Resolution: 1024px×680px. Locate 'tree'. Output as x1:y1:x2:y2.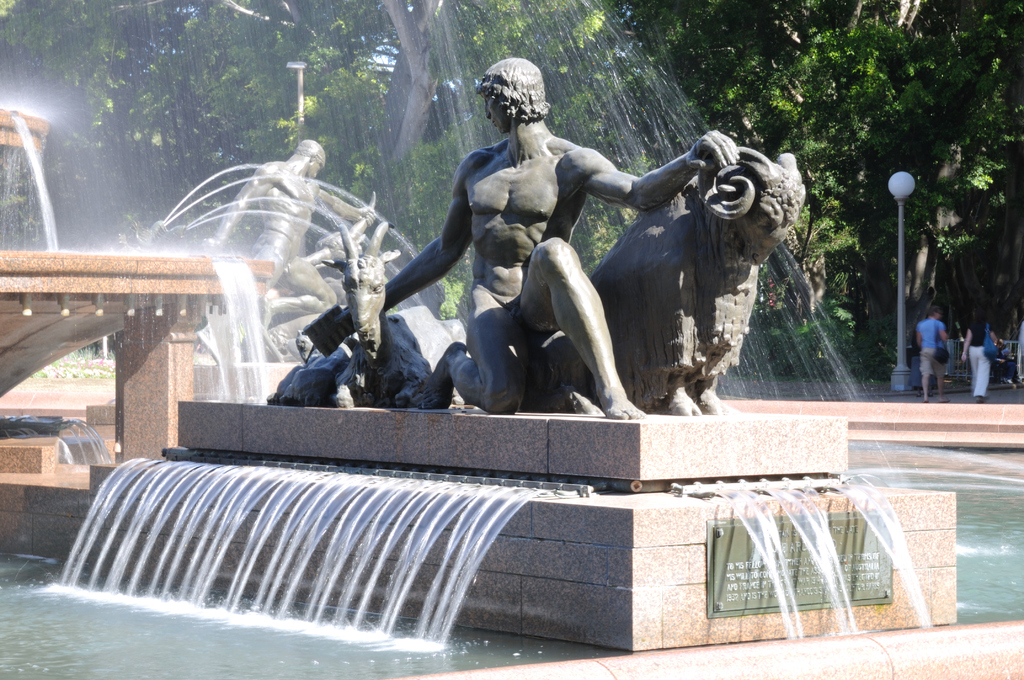
0:0:112:256.
